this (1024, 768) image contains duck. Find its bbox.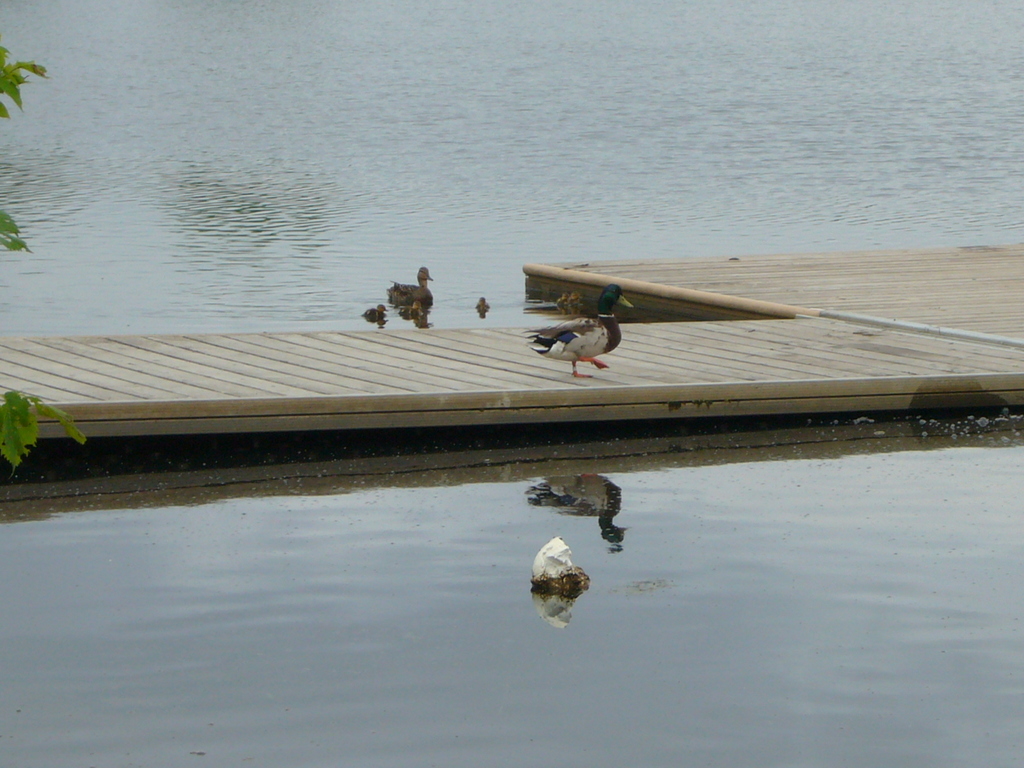
(x1=367, y1=305, x2=385, y2=319).
